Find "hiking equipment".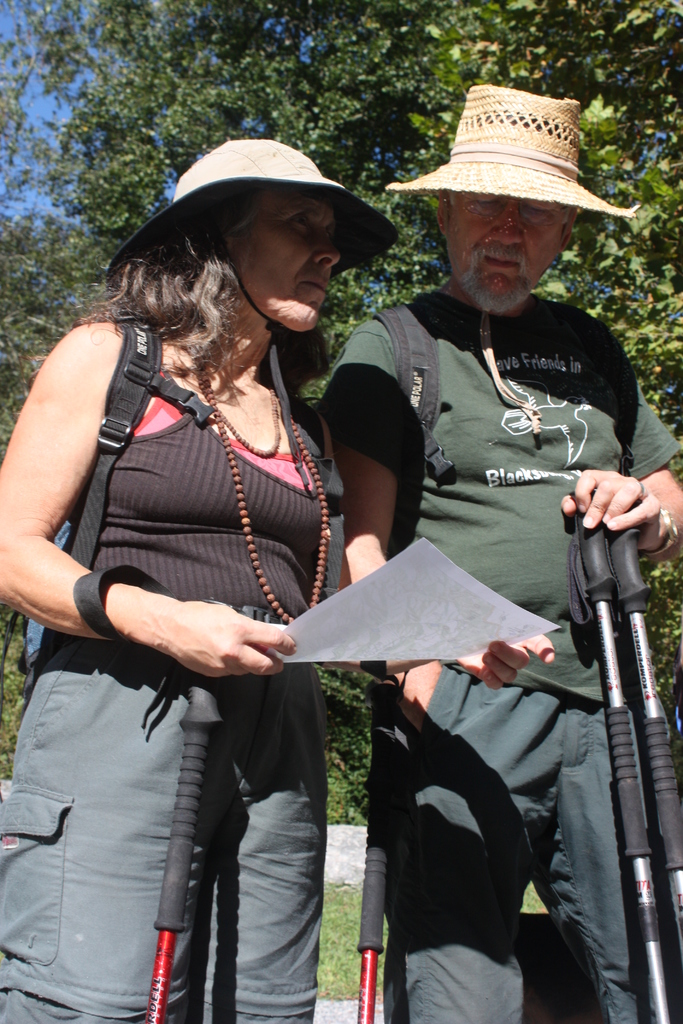
[x1=572, y1=492, x2=666, y2=1021].
